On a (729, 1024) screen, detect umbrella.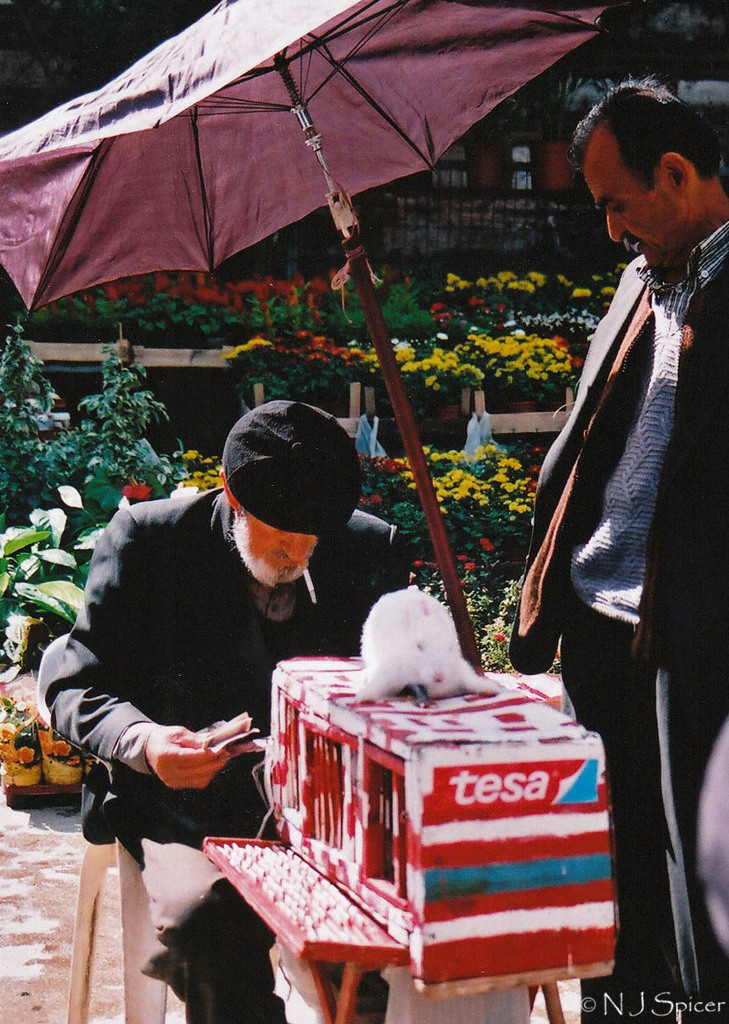
(left=7, top=0, right=625, bottom=356).
